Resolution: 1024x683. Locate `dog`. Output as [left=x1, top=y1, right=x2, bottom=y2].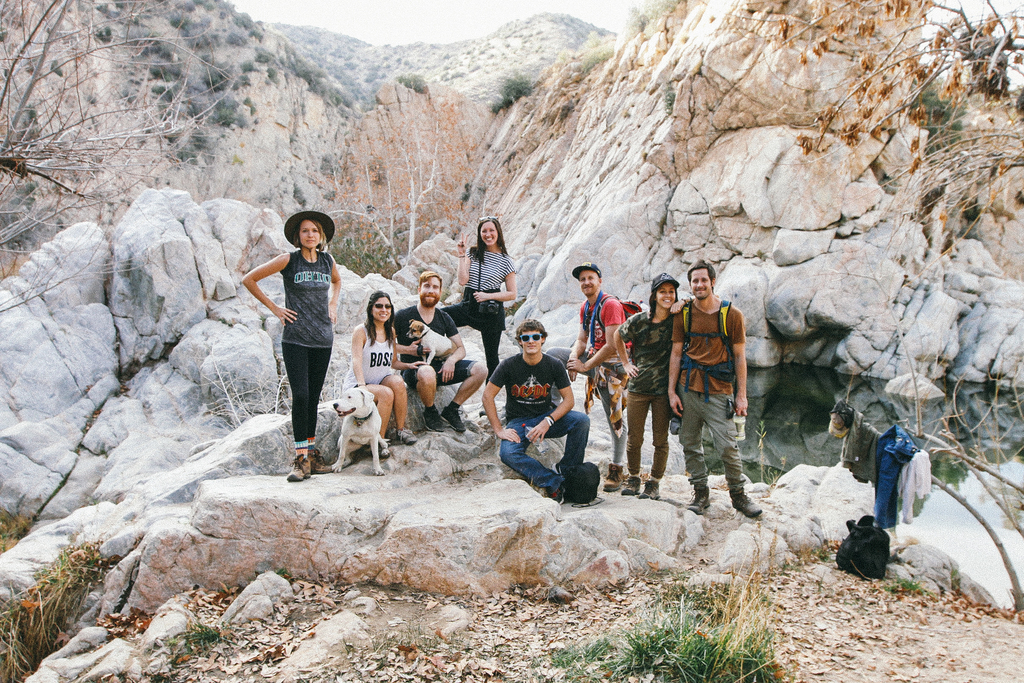
[left=403, top=316, right=452, bottom=363].
